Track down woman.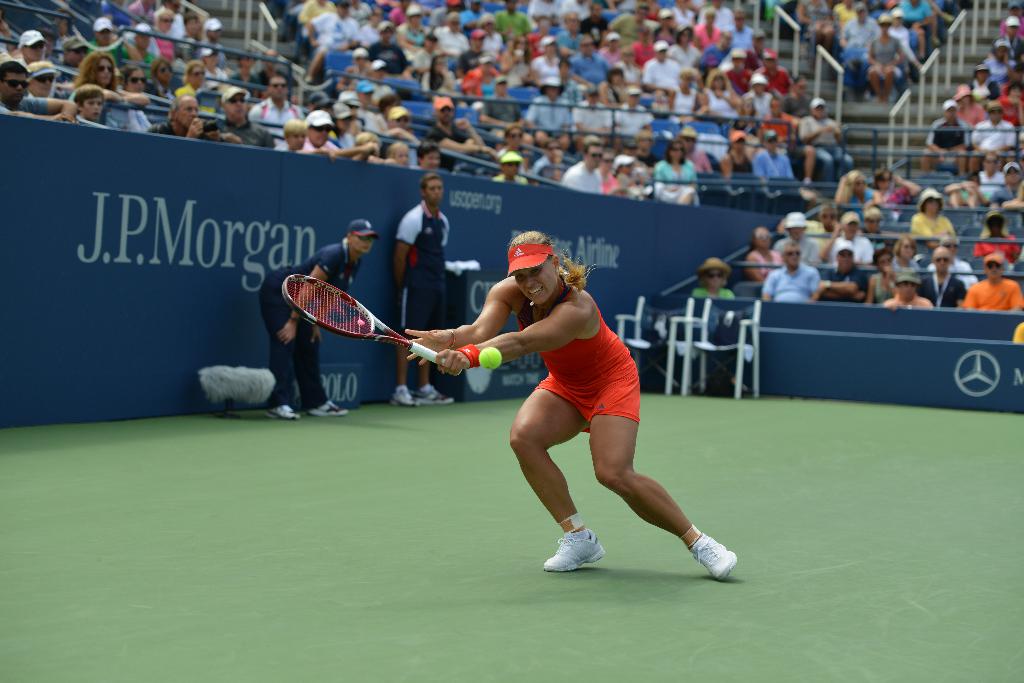
Tracked to l=703, t=65, r=740, b=125.
